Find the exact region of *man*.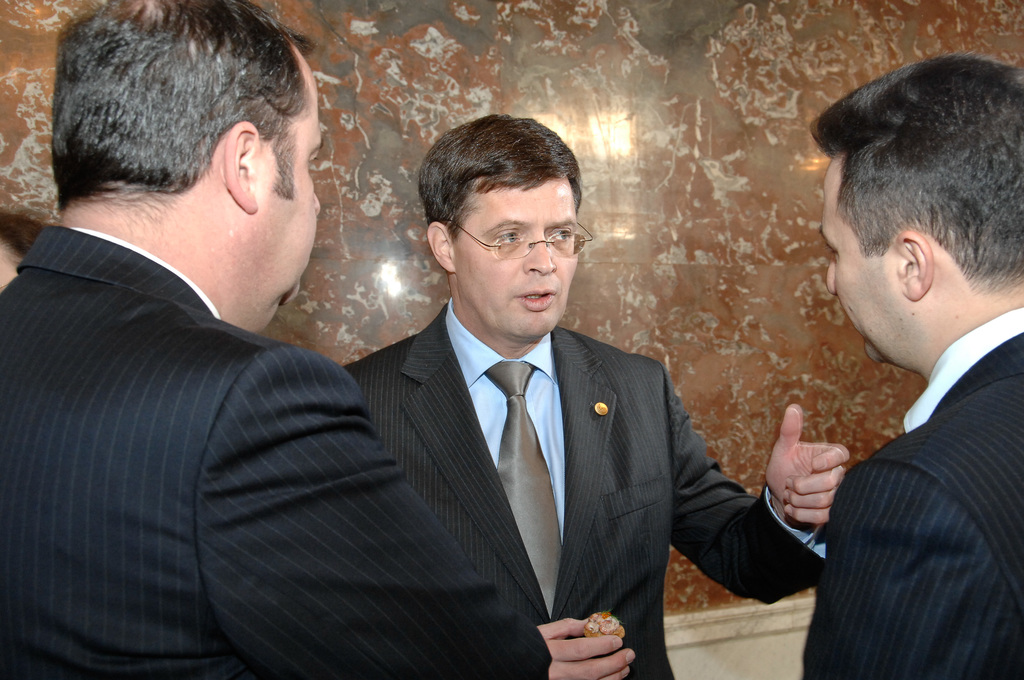
Exact region: left=343, top=112, right=854, bottom=679.
